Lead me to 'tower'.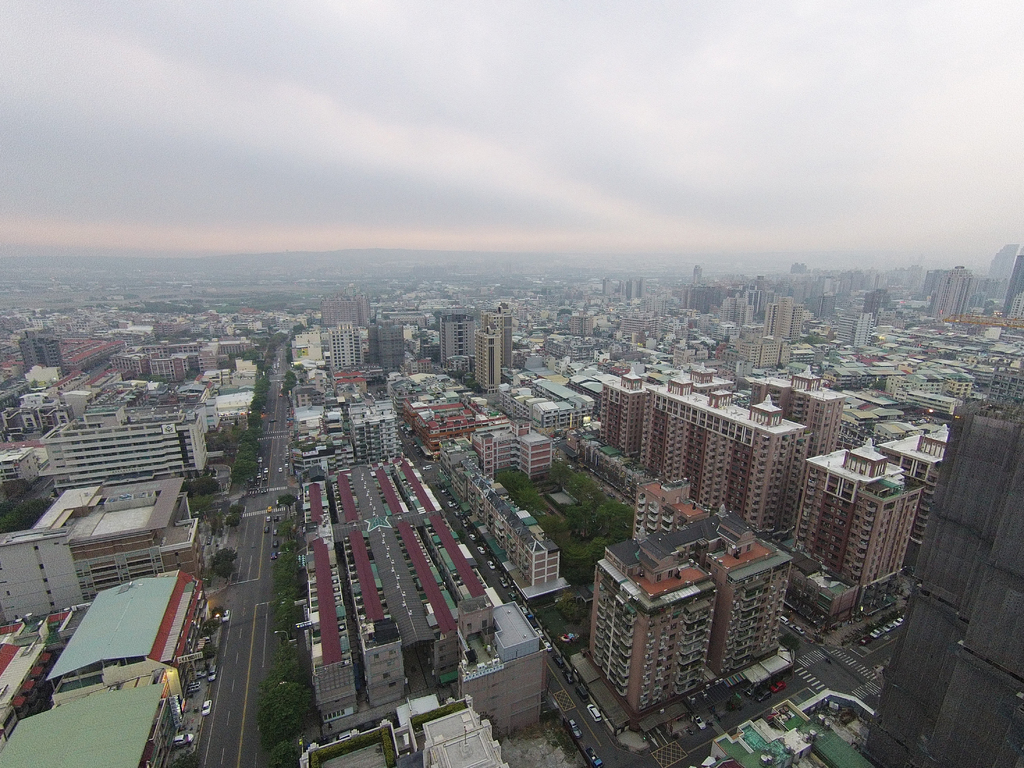
Lead to 583/504/795/701.
